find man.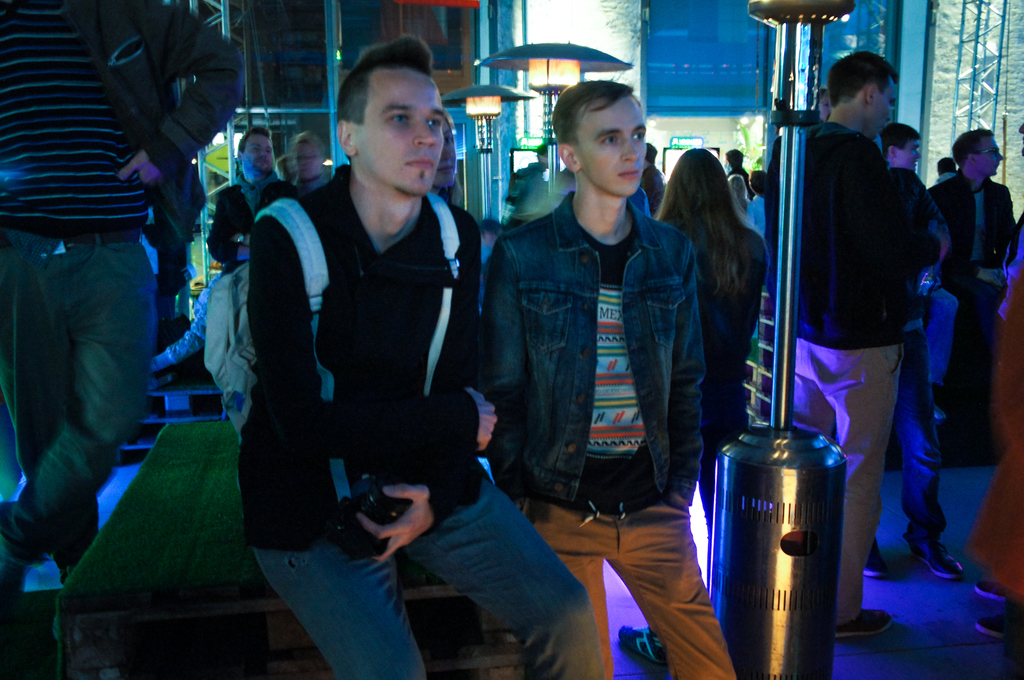
box(205, 115, 289, 273).
